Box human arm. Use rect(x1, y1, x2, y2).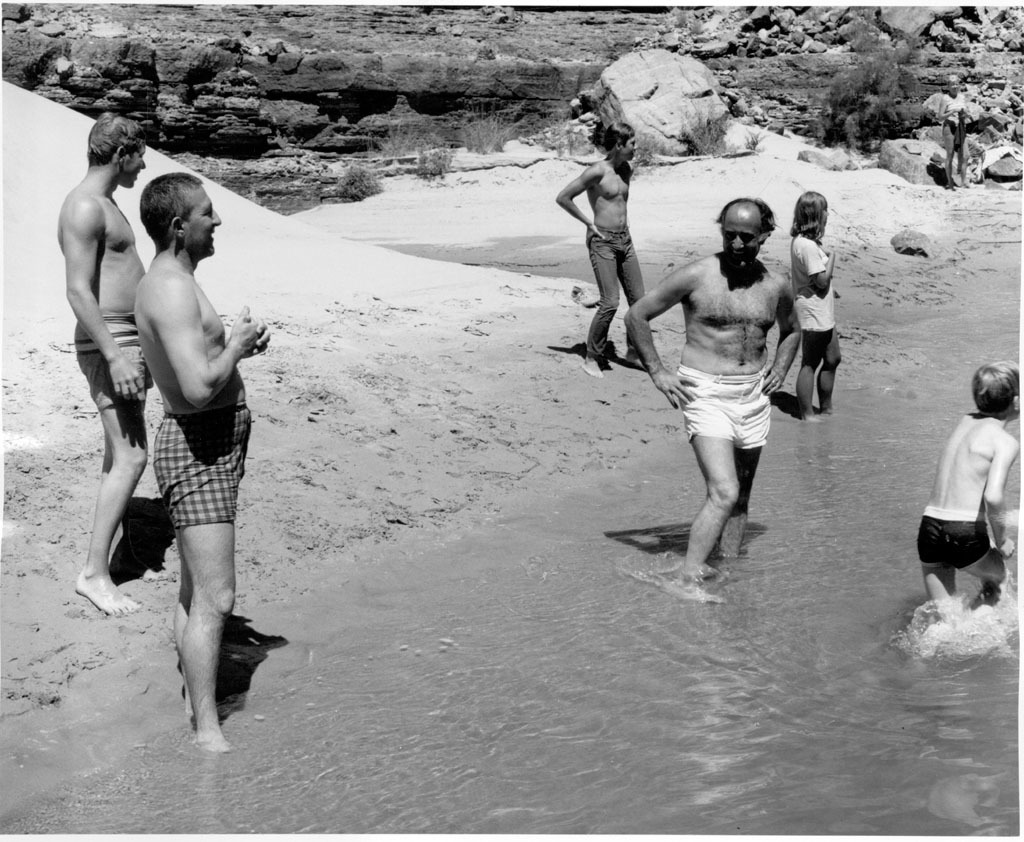
rect(802, 243, 836, 297).
